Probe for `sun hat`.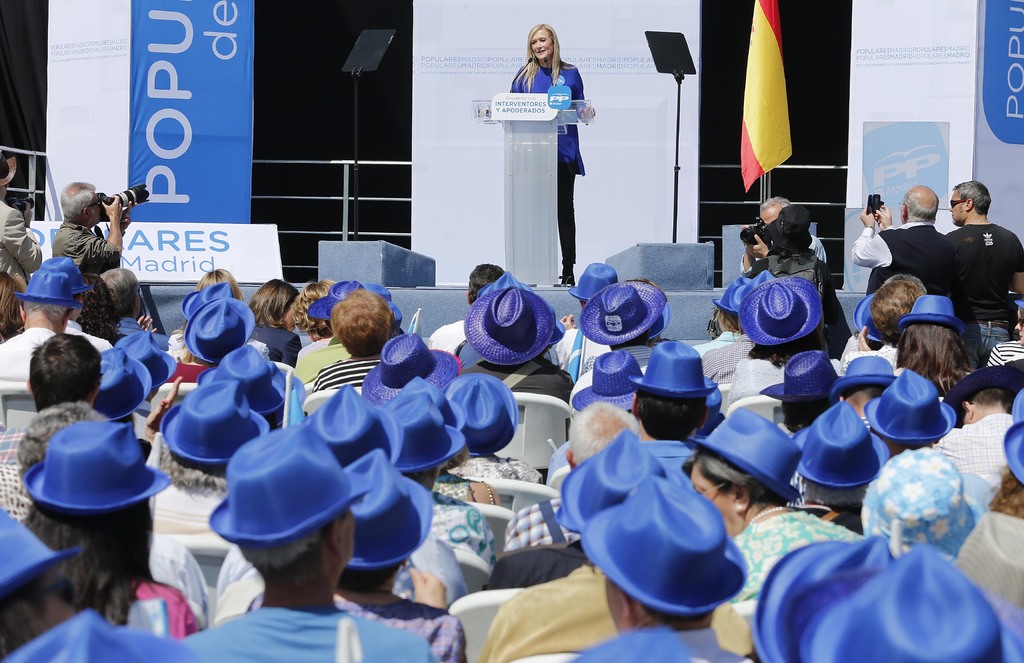
Probe result: {"left": 339, "top": 445, "right": 436, "bottom": 577}.
